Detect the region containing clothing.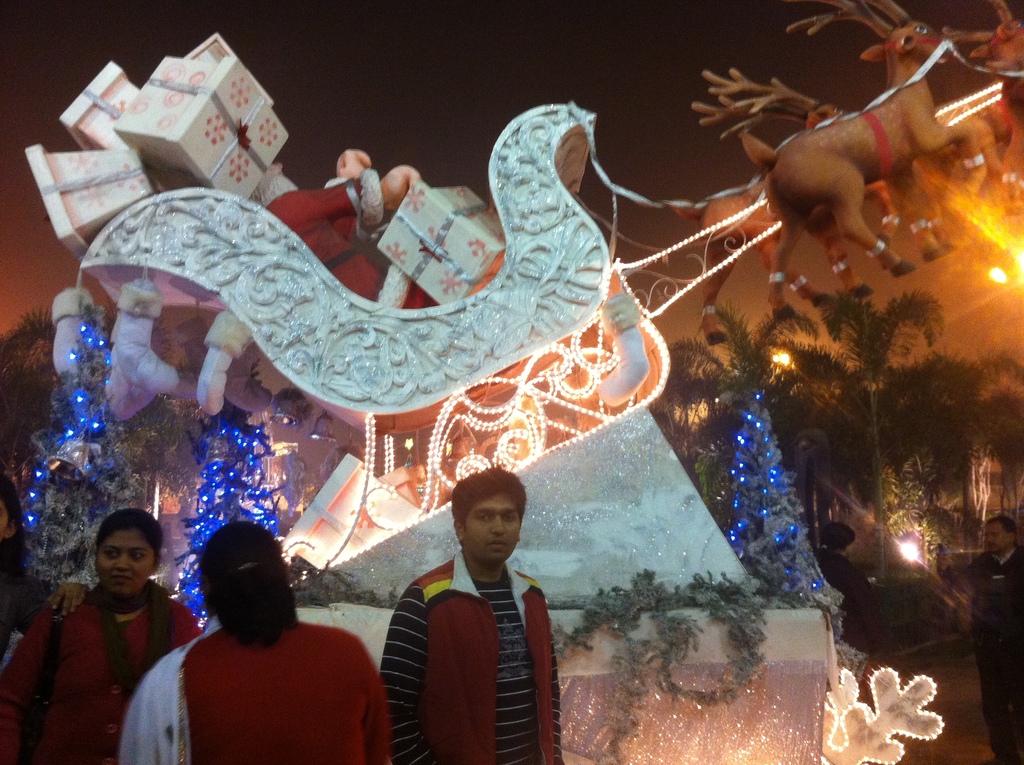
x1=1, y1=574, x2=210, y2=764.
